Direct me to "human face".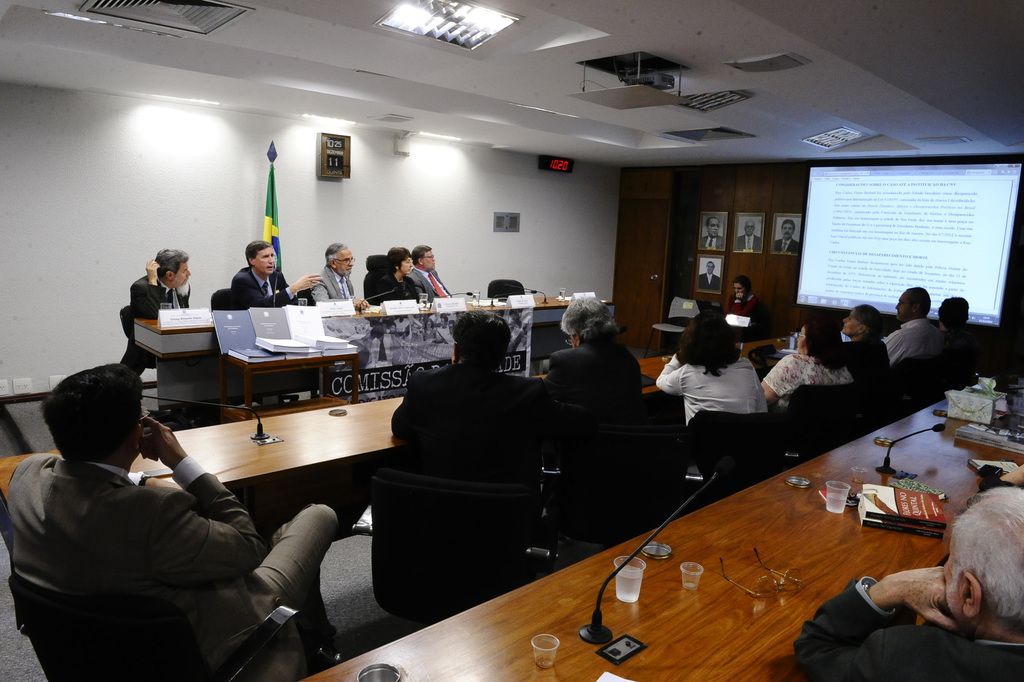
Direction: (x1=172, y1=261, x2=192, y2=286).
